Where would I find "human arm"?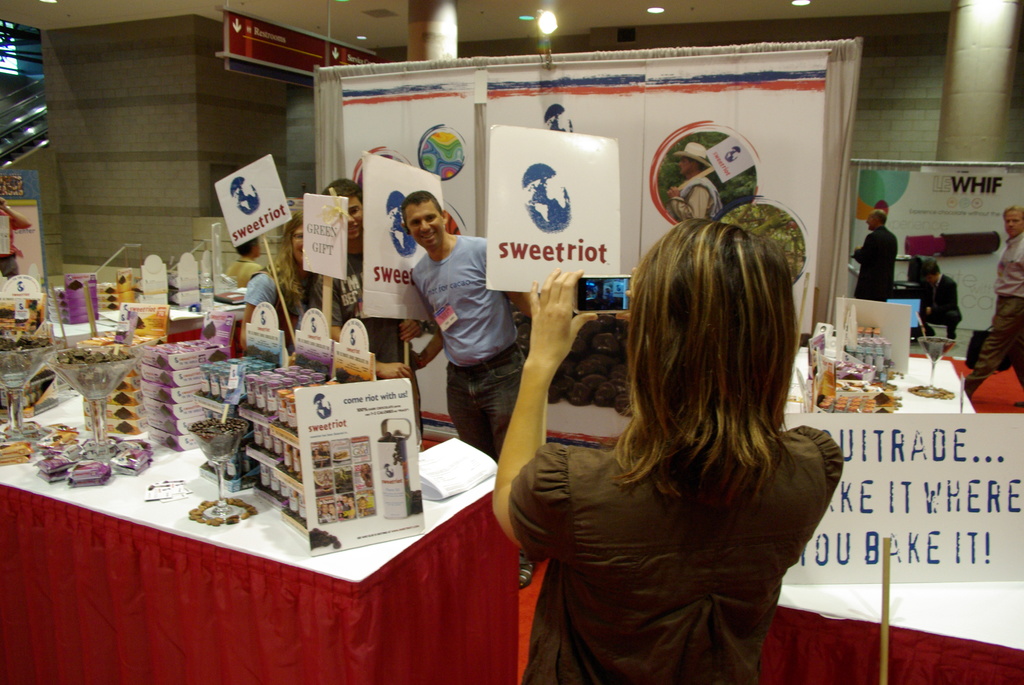
At pyautogui.locateOnScreen(492, 285, 589, 556).
